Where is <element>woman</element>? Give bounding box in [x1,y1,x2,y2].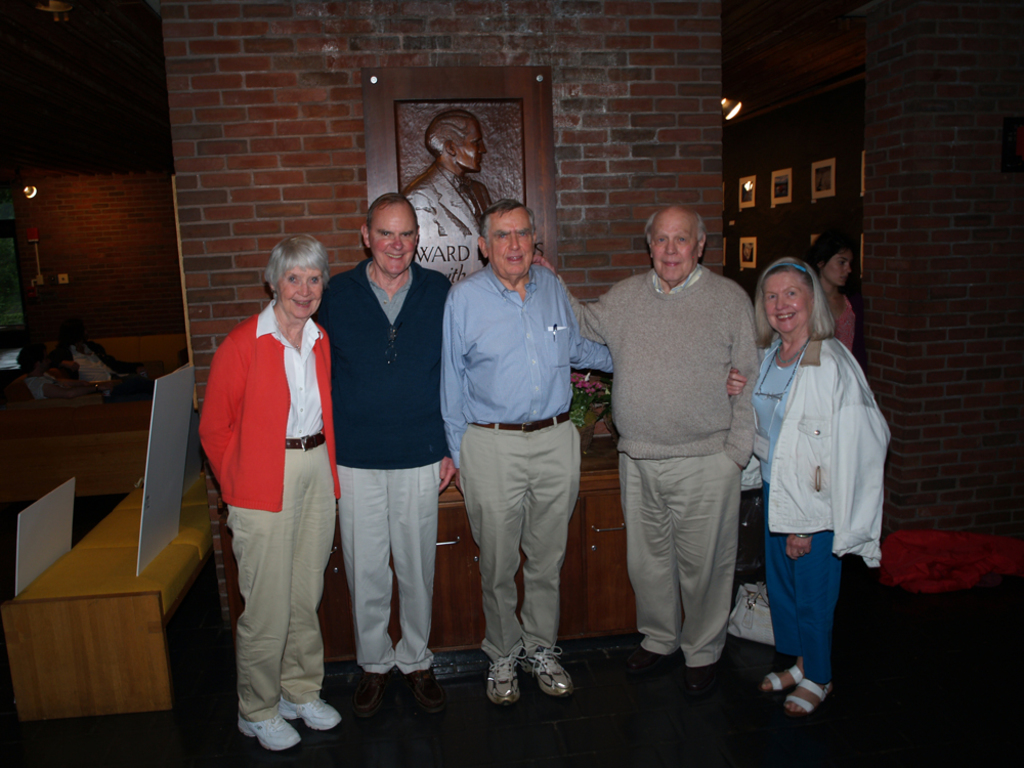
[811,237,859,361].
